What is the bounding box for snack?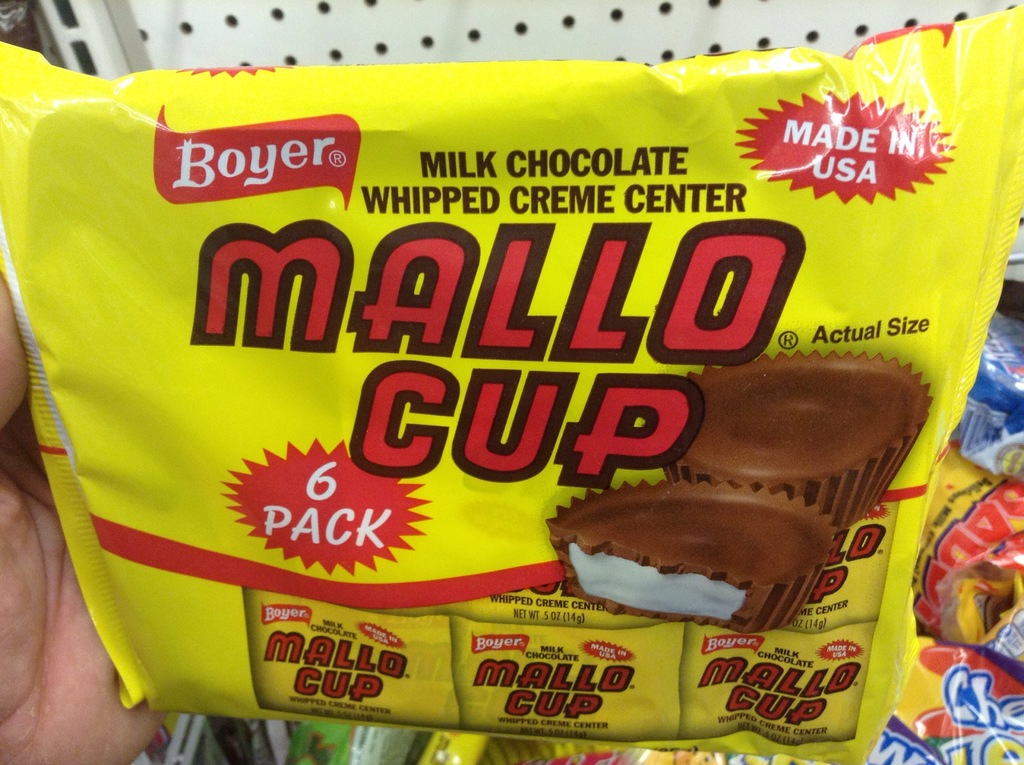
[544, 479, 836, 635].
